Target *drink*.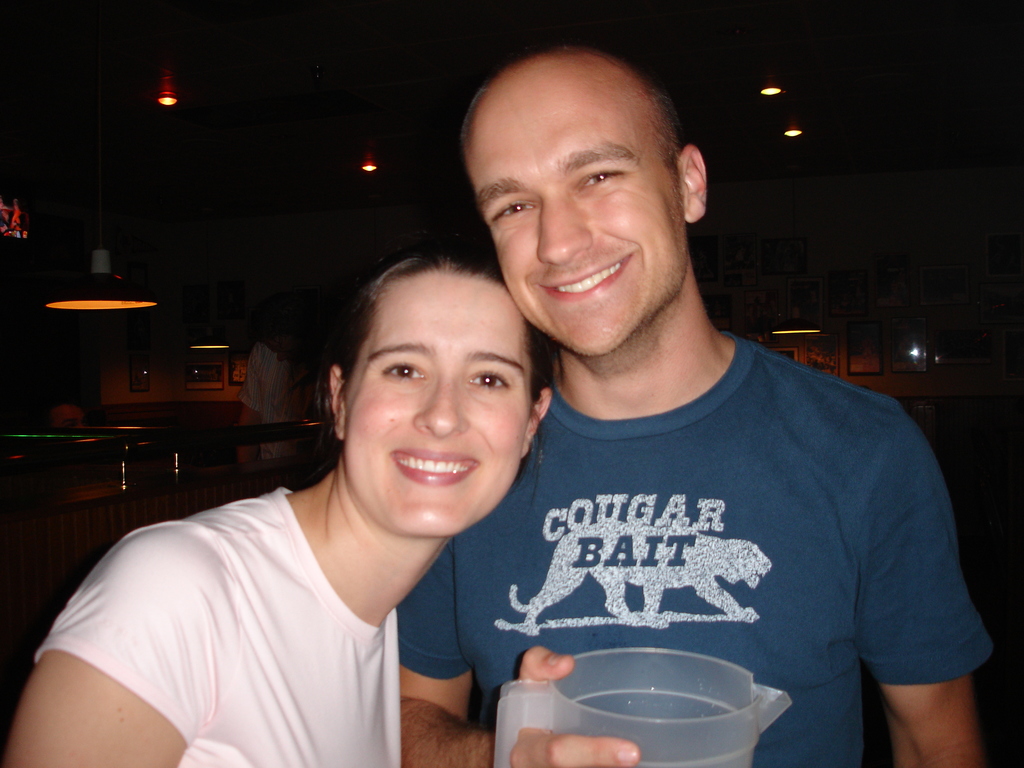
Target region: <region>532, 645, 807, 760</region>.
